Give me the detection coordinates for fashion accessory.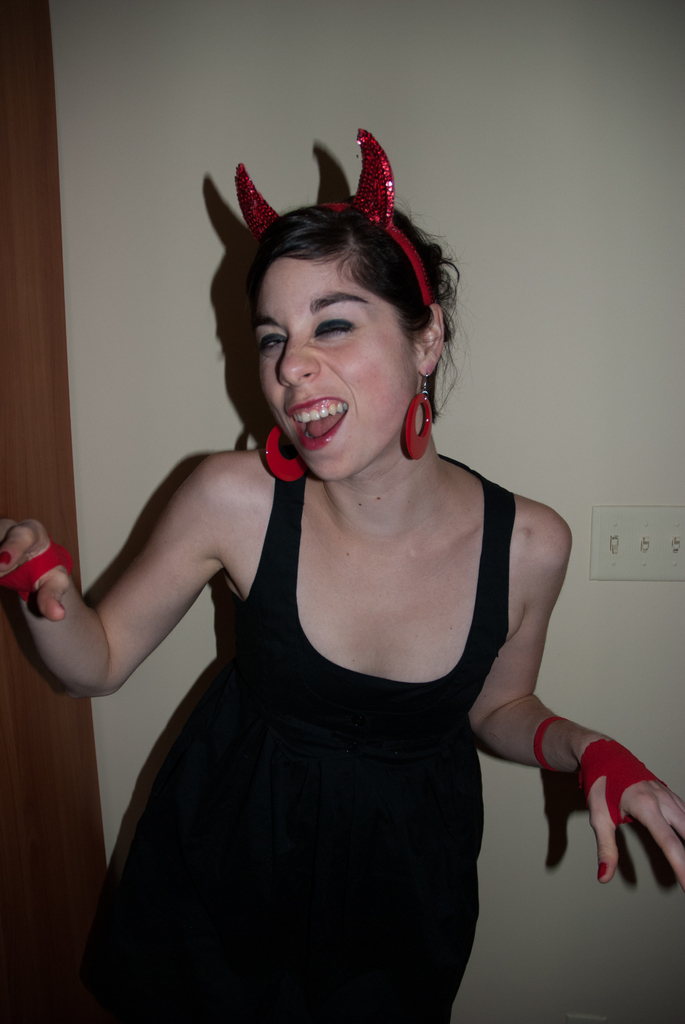
<box>262,419,314,488</box>.
